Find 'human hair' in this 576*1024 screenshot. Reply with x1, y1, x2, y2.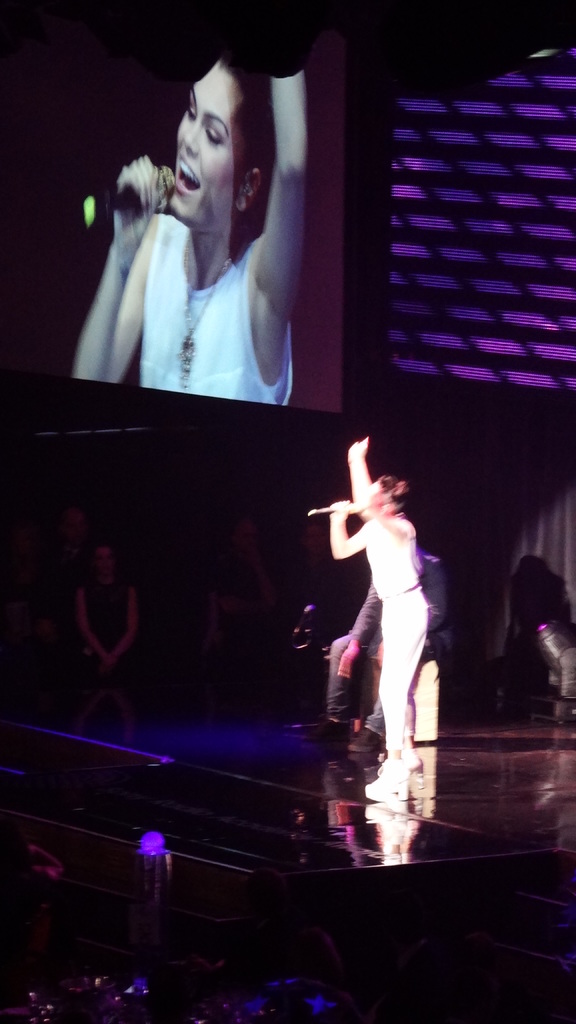
143, 71, 271, 276.
